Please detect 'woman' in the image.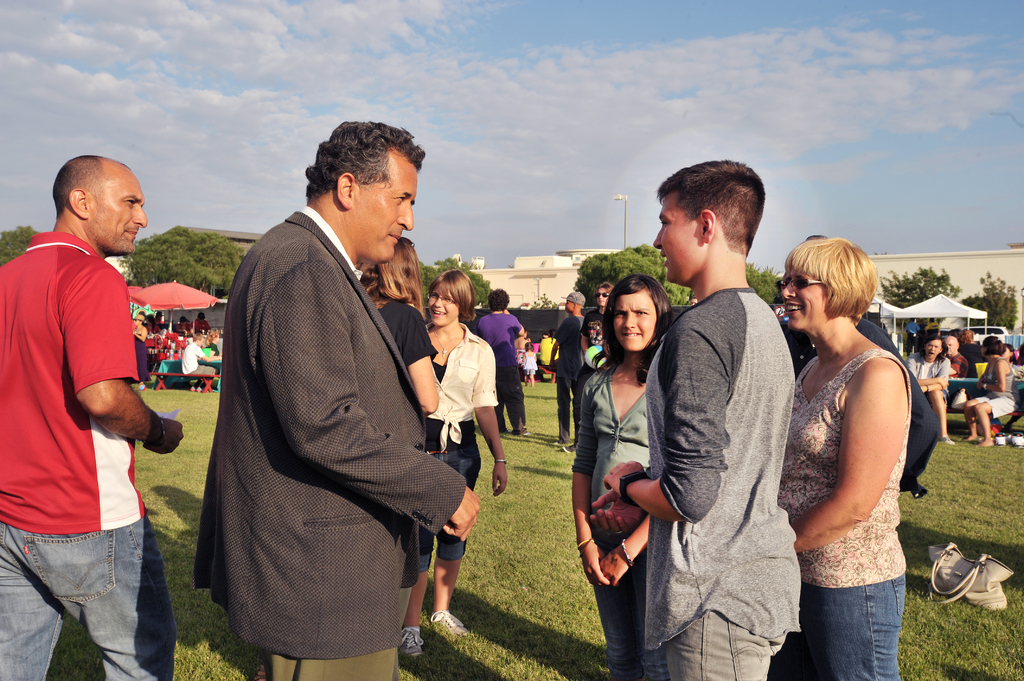
[362,236,441,629].
